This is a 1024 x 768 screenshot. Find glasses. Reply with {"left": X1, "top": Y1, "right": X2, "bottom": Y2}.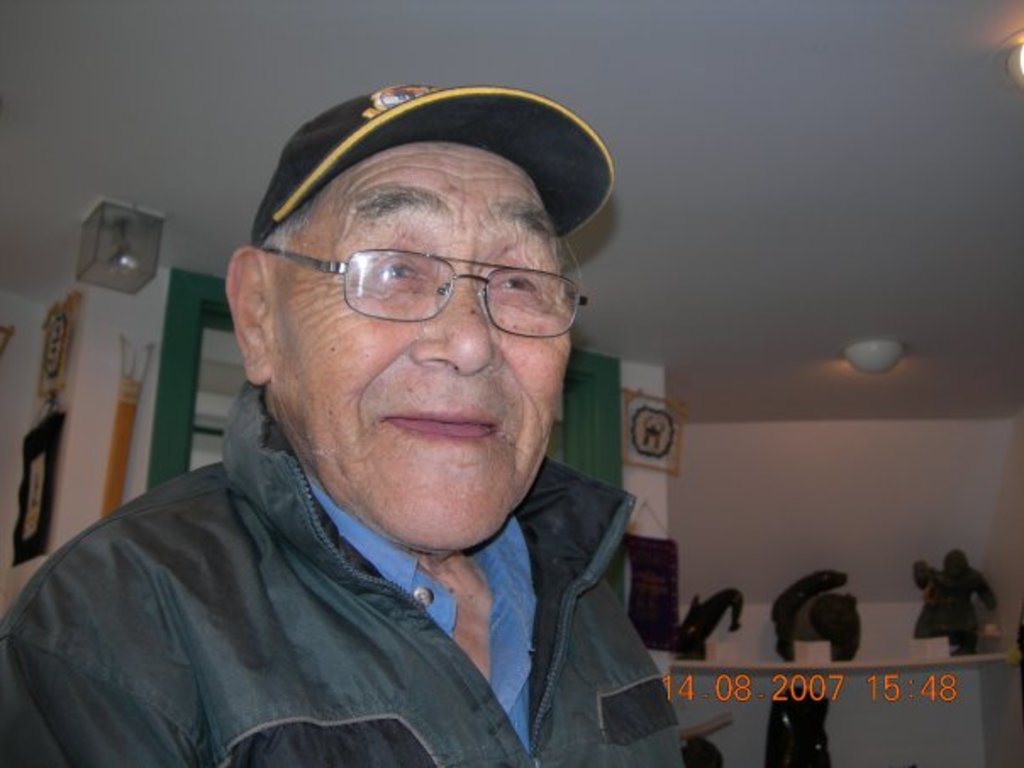
{"left": 258, "top": 251, "right": 587, "bottom": 337}.
